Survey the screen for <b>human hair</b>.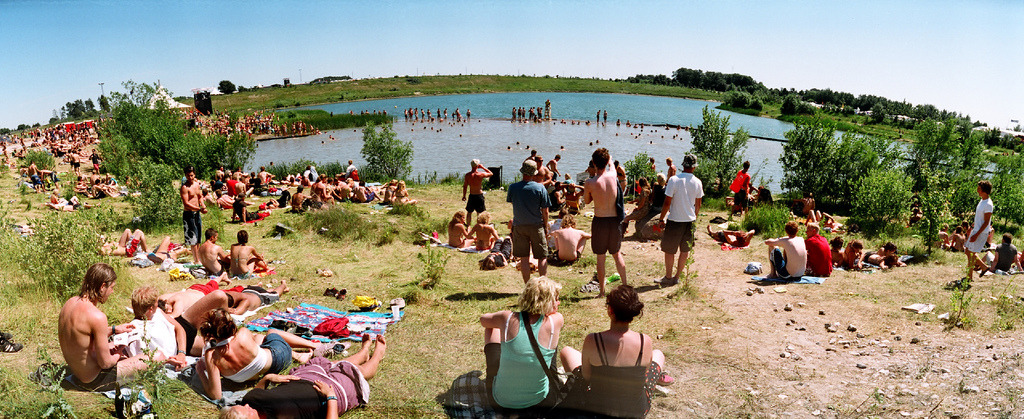
Survey found: bbox=(215, 188, 223, 197).
